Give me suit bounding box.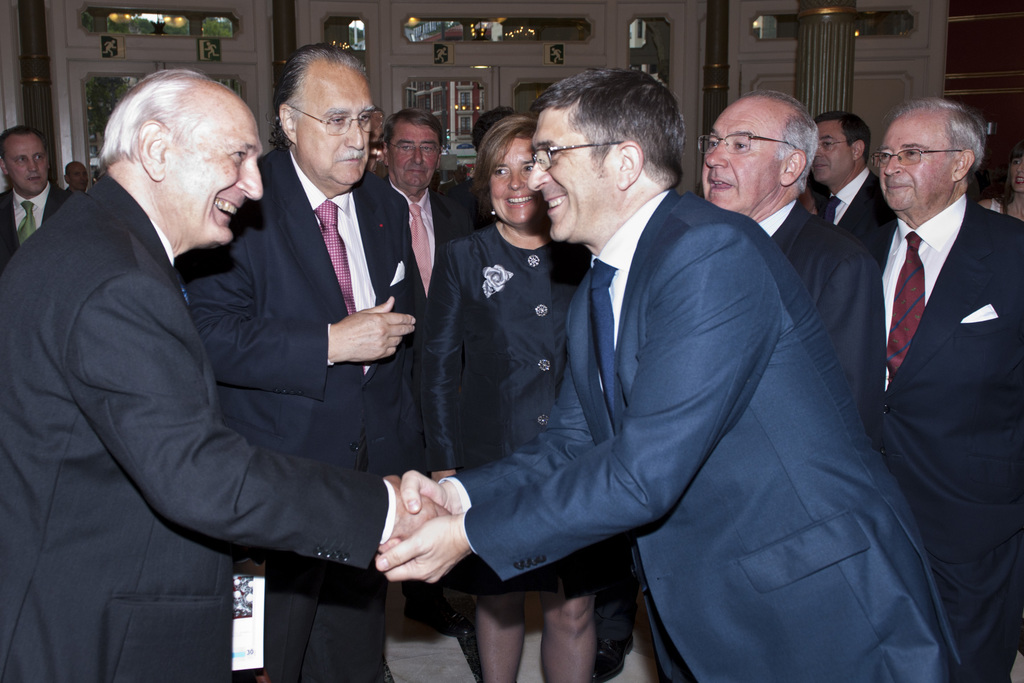
bbox=[380, 163, 476, 325].
